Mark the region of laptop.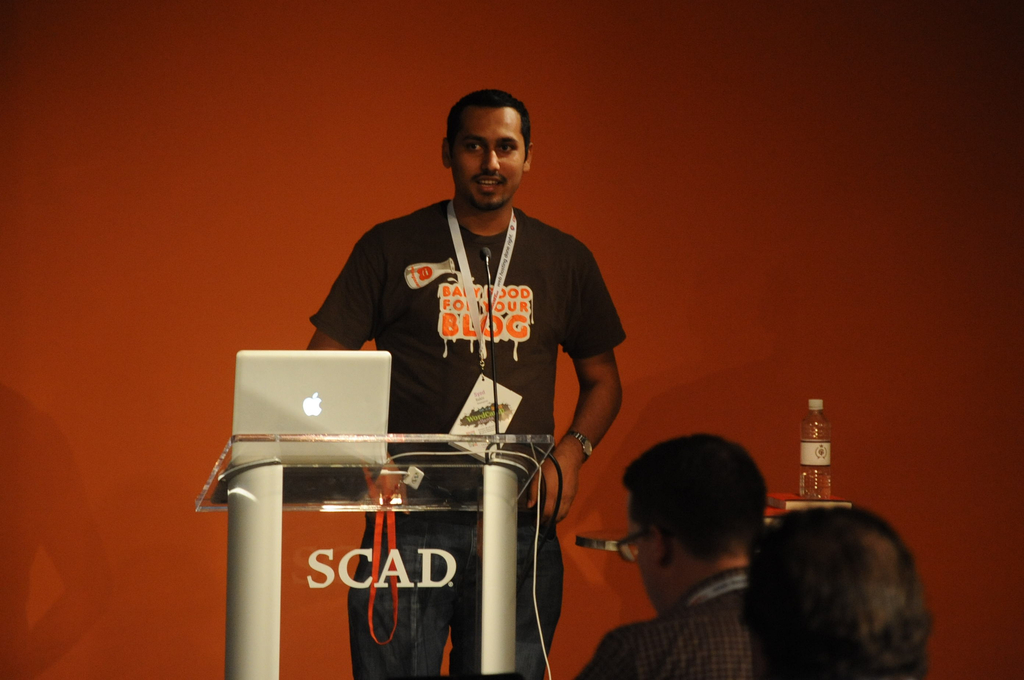
Region: region(211, 349, 393, 505).
